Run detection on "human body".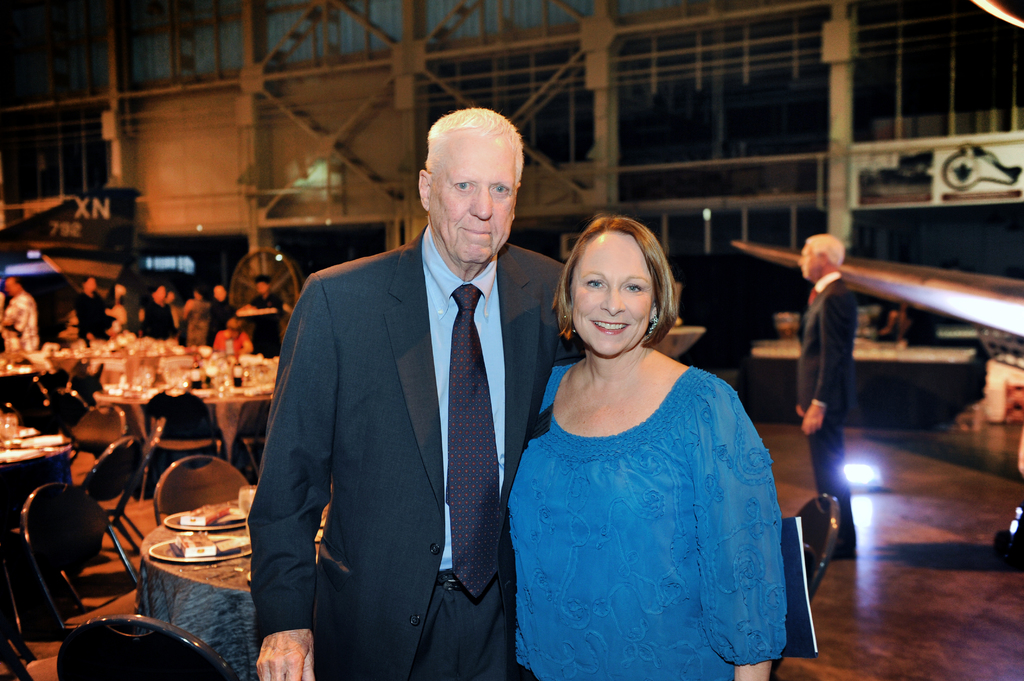
Result: [x1=242, y1=294, x2=285, y2=357].
